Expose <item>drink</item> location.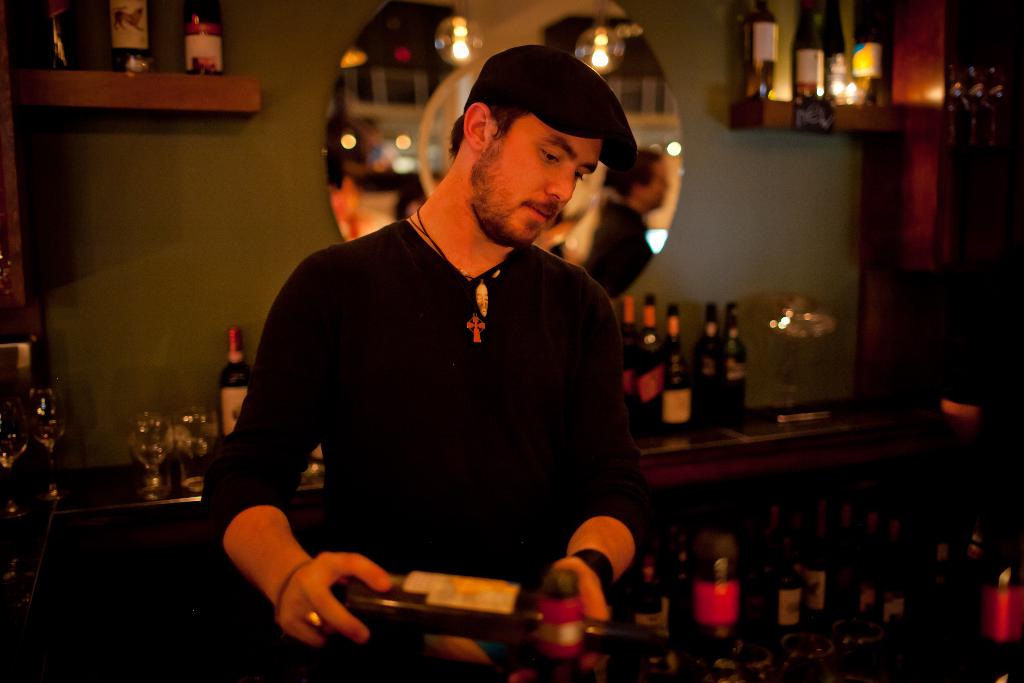
Exposed at detection(692, 304, 723, 424).
